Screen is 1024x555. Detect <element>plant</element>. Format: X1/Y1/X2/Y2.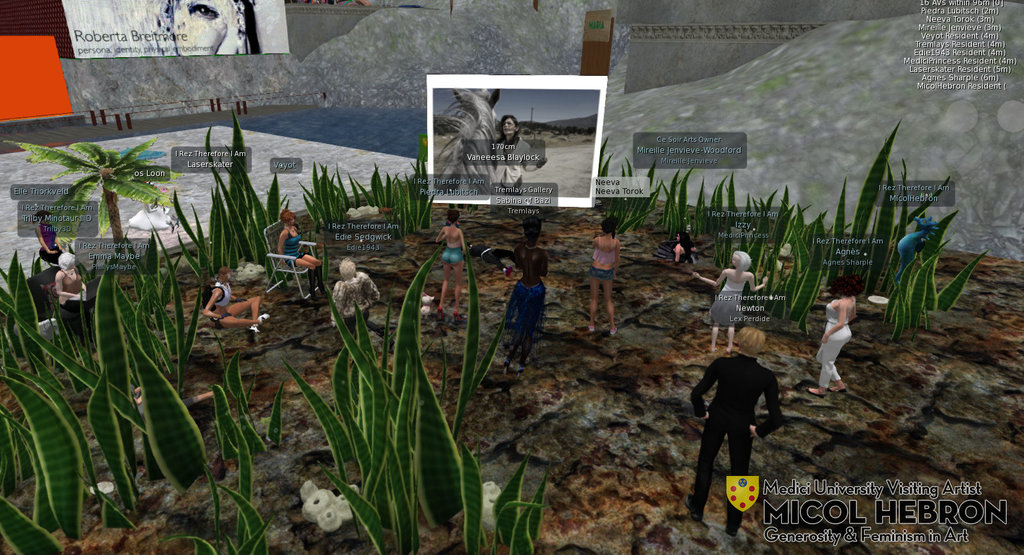
139/227/245/494.
